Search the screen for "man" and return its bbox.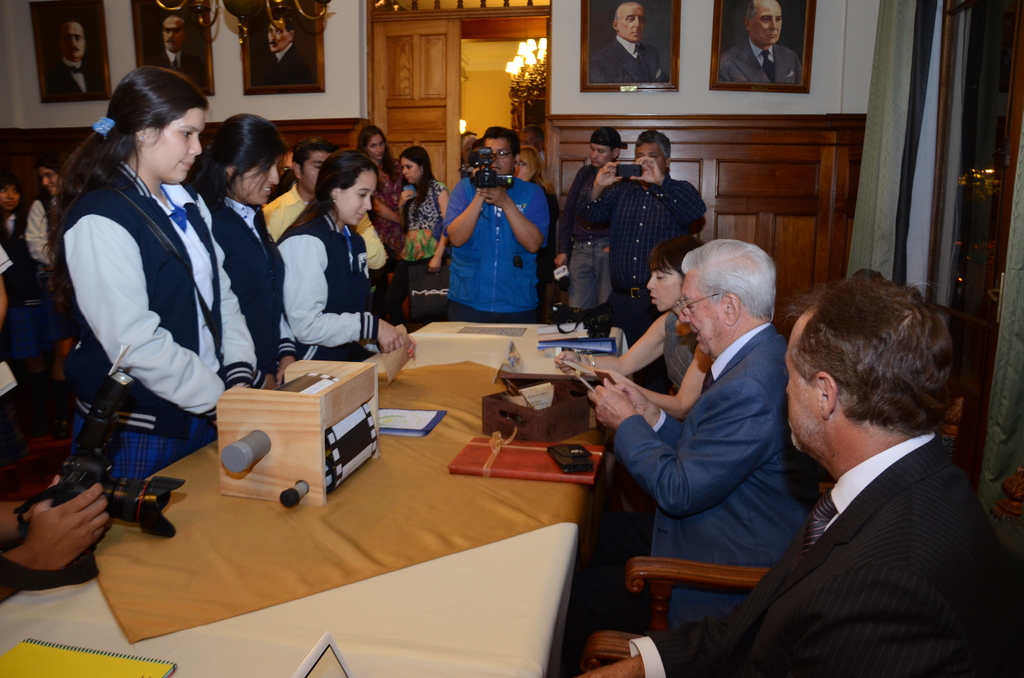
Found: l=577, t=270, r=998, b=677.
